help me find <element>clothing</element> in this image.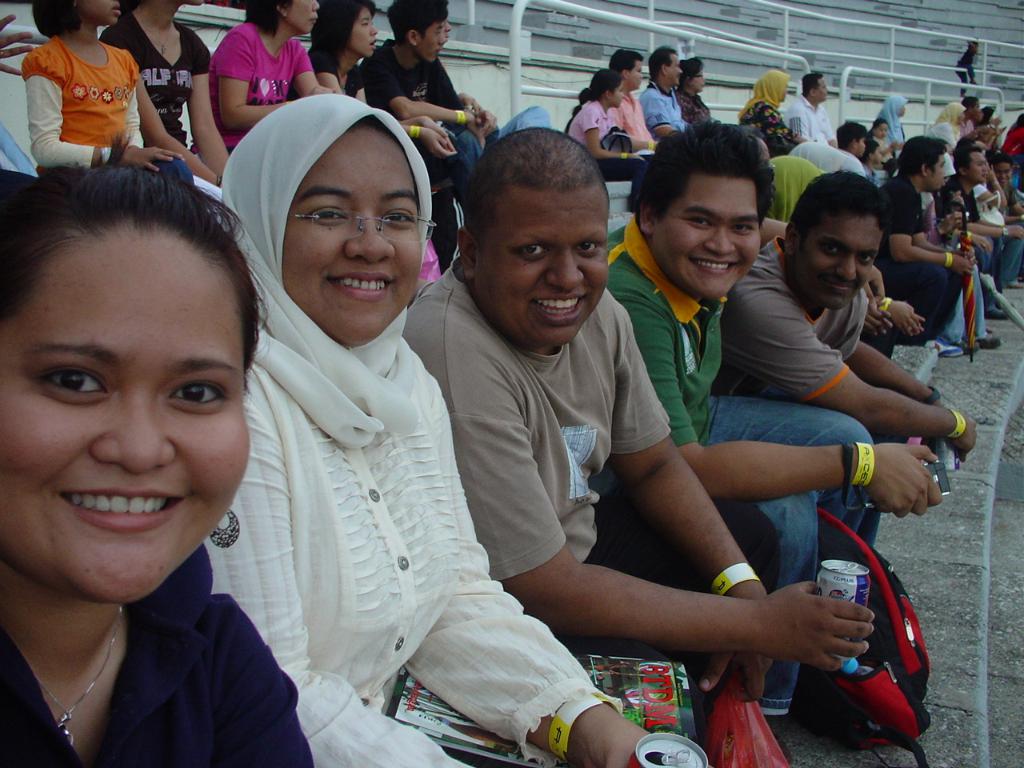
Found it: <bbox>22, 26, 145, 155</bbox>.
